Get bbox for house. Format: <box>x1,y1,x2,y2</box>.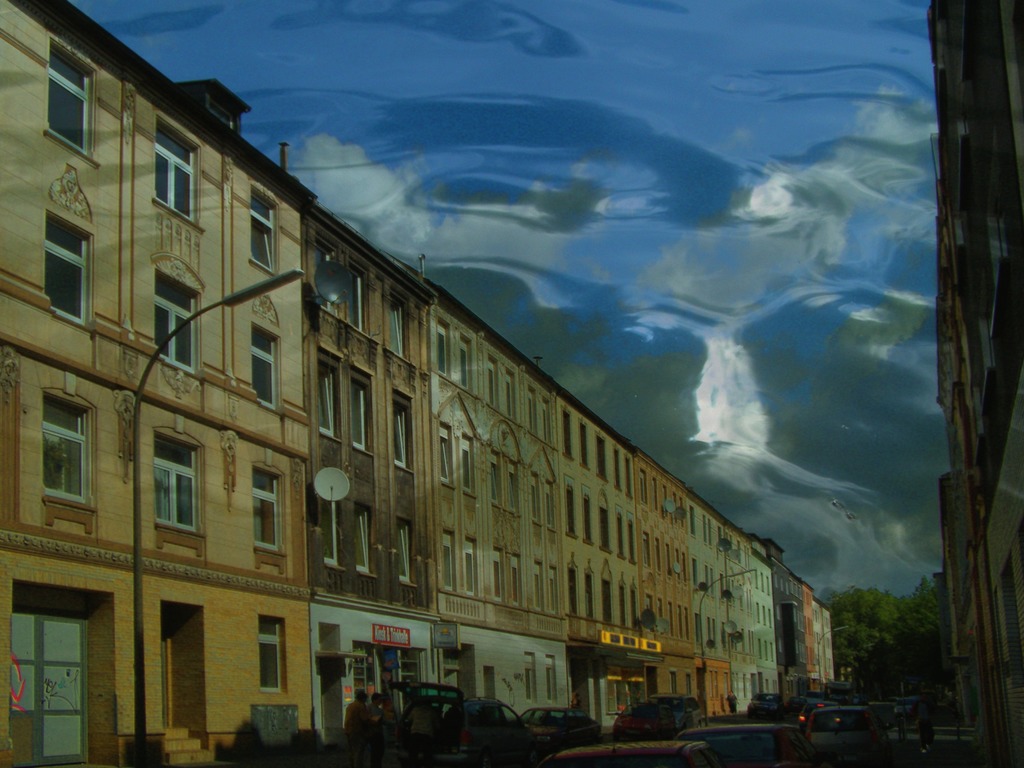
<box>805,581,818,695</box>.
